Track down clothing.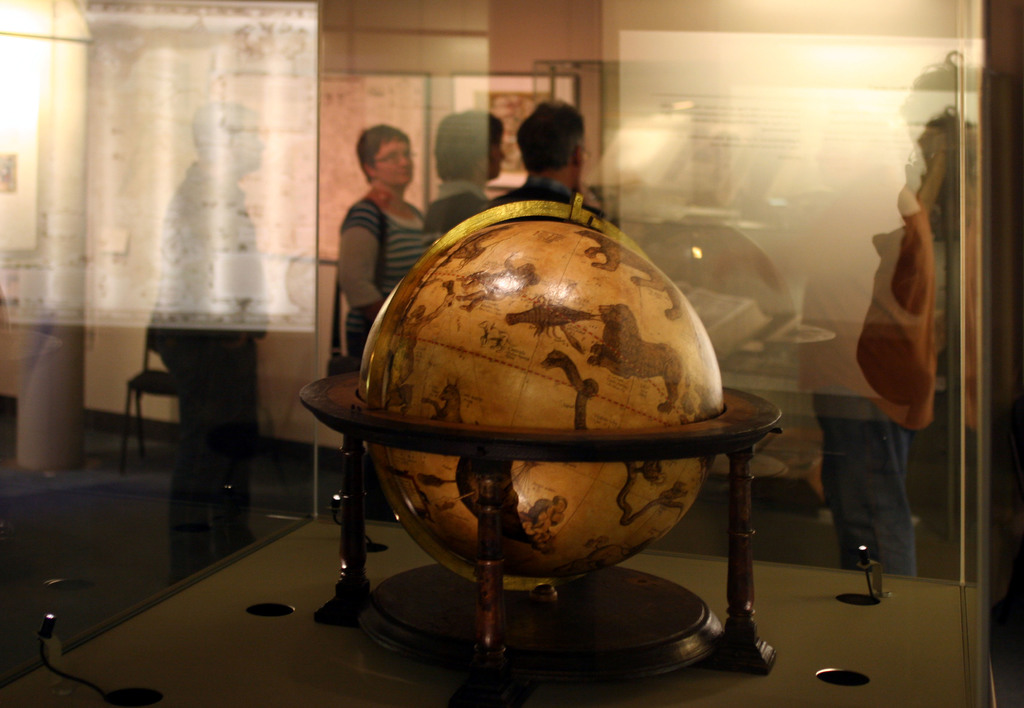
Tracked to bbox=[339, 198, 442, 368].
